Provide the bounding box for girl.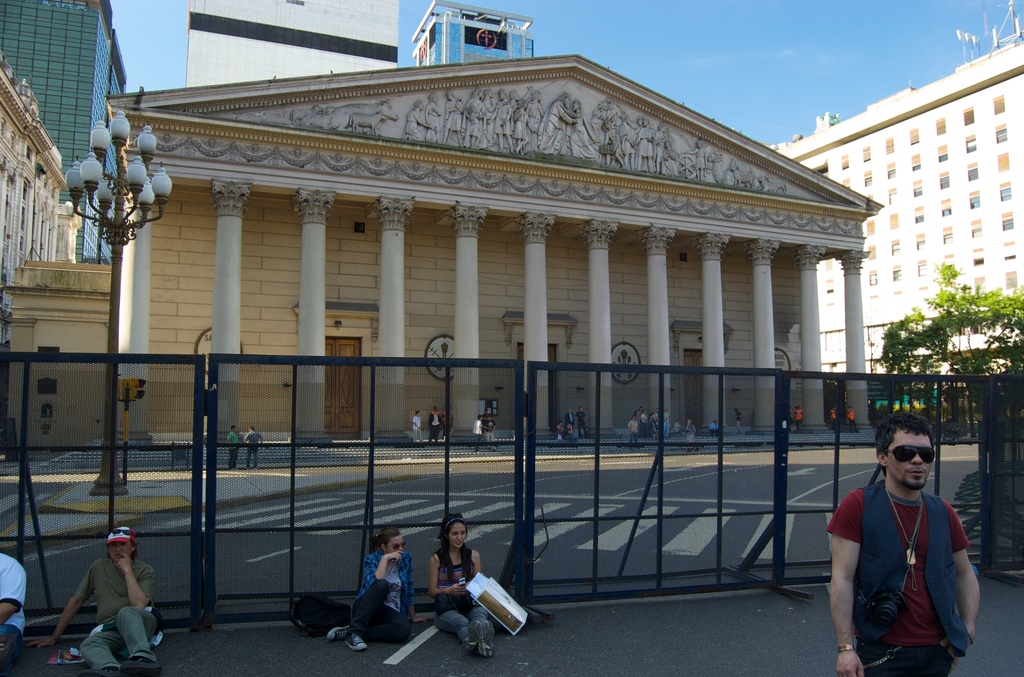
<box>429,524,497,663</box>.
